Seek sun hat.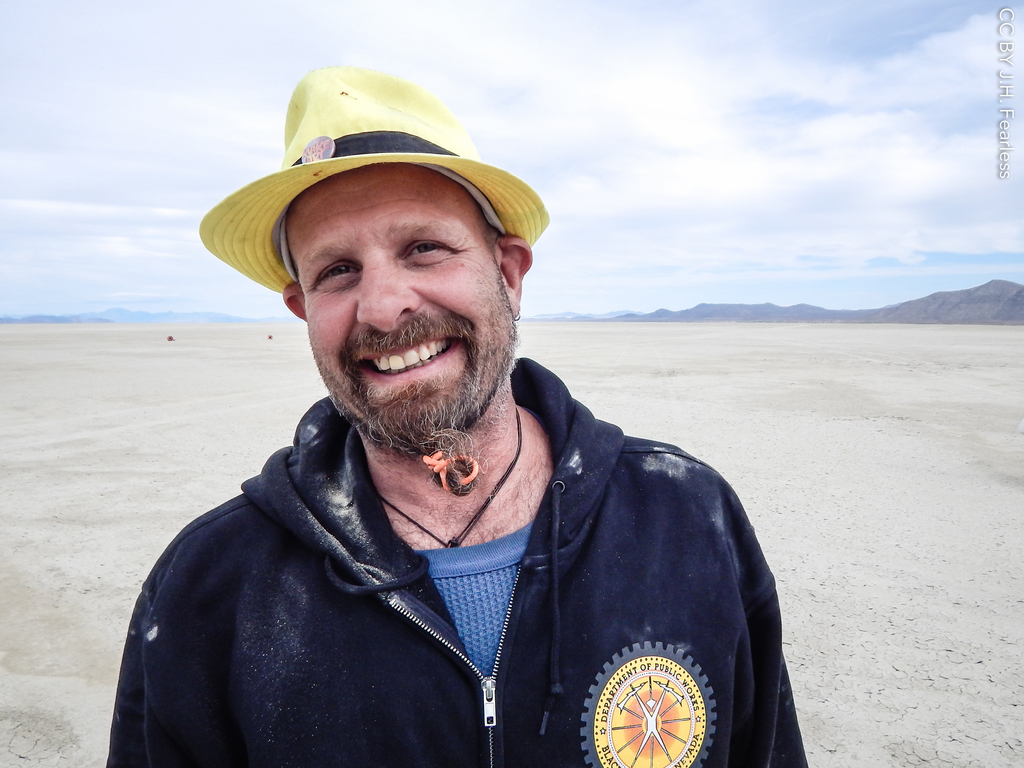
<bbox>196, 58, 556, 294</bbox>.
